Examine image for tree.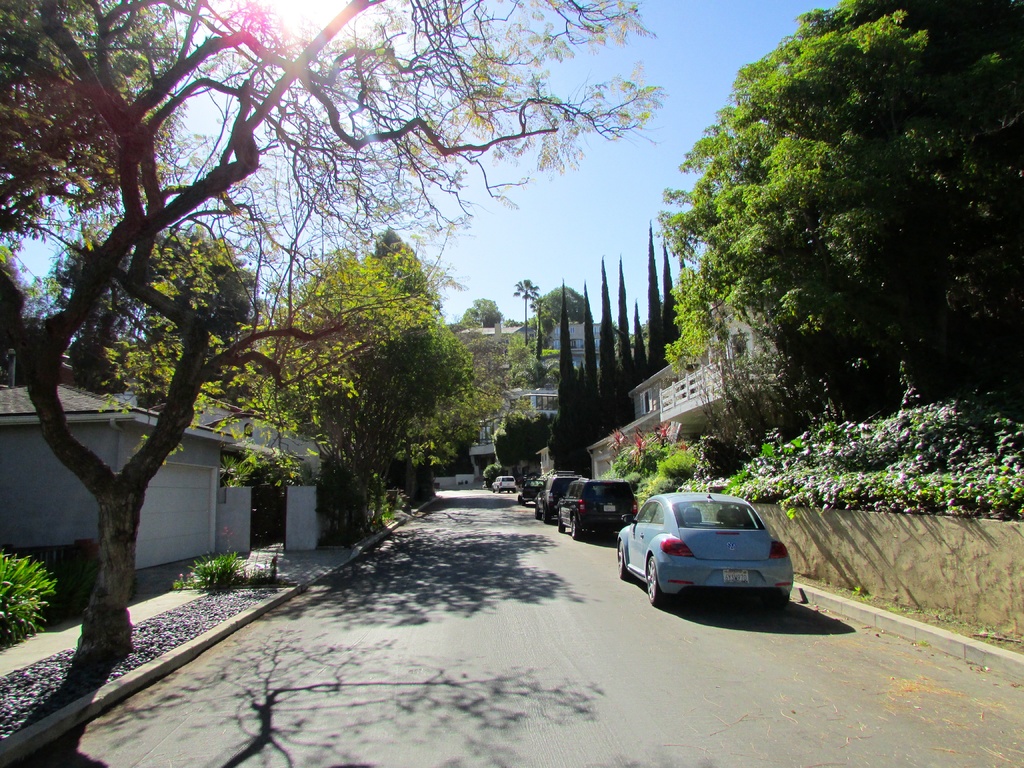
Examination result: locate(662, 238, 682, 362).
